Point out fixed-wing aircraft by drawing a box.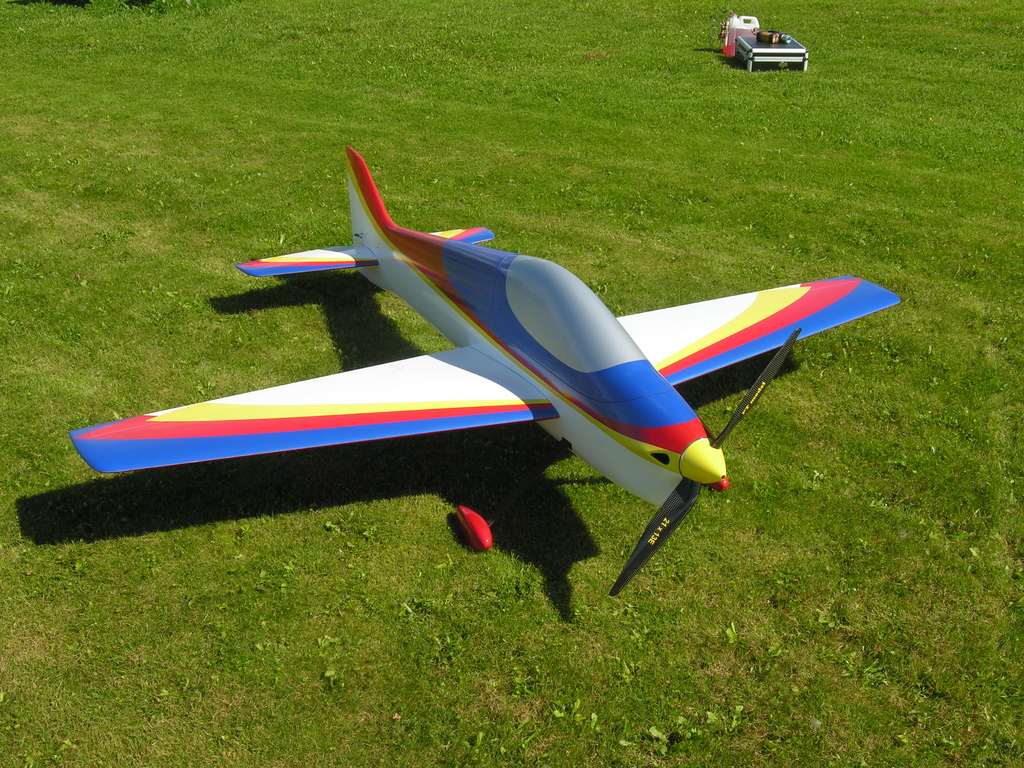
box=[66, 146, 899, 594].
